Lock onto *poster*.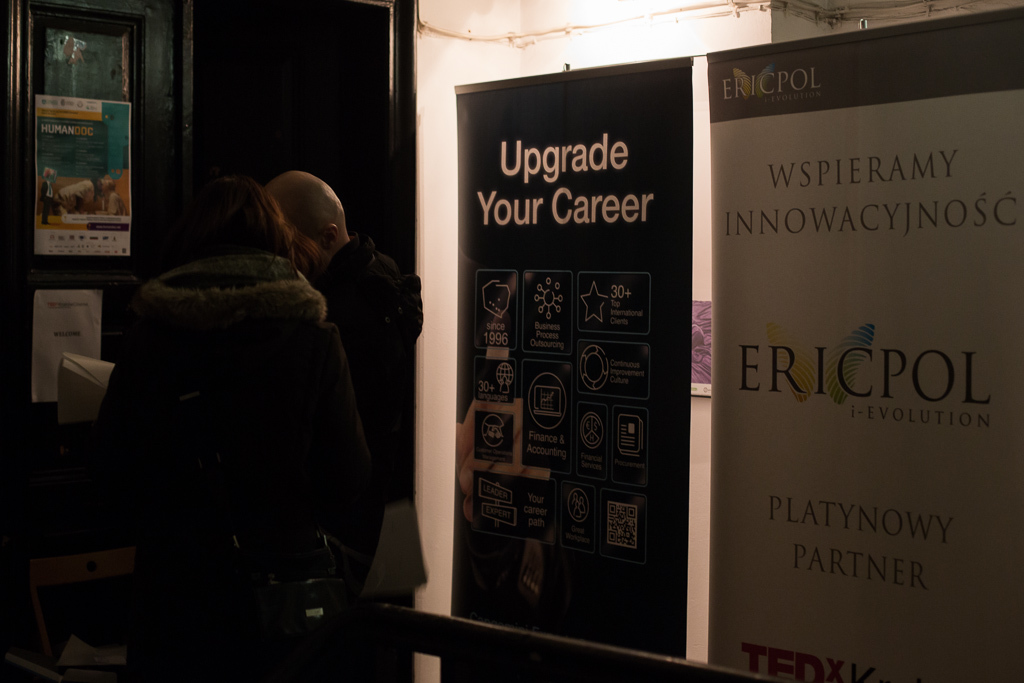
Locked: BBox(707, 4, 1019, 682).
